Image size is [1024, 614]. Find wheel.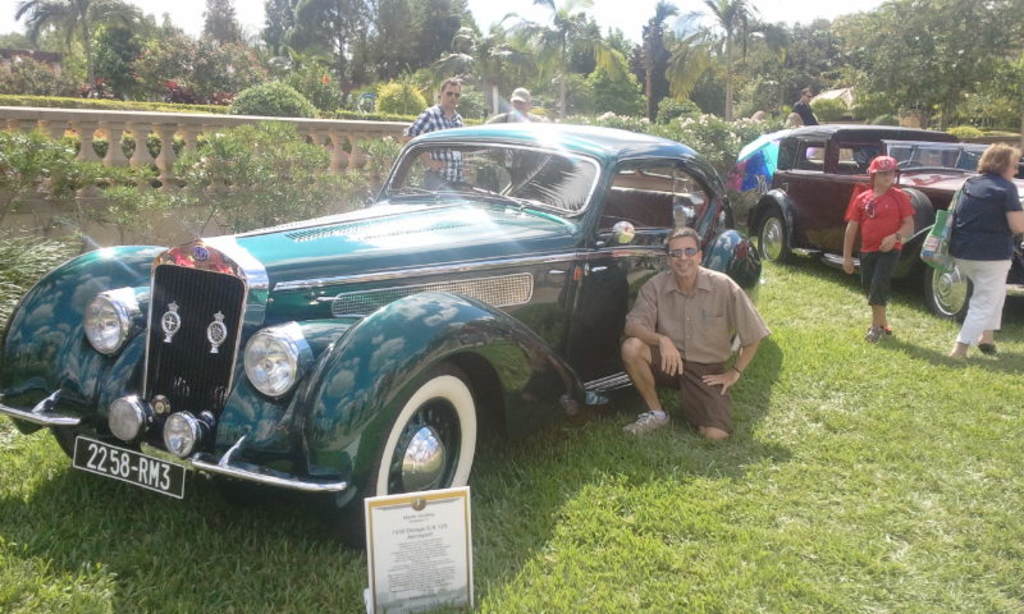
pyautogui.locateOnScreen(307, 357, 492, 582).
